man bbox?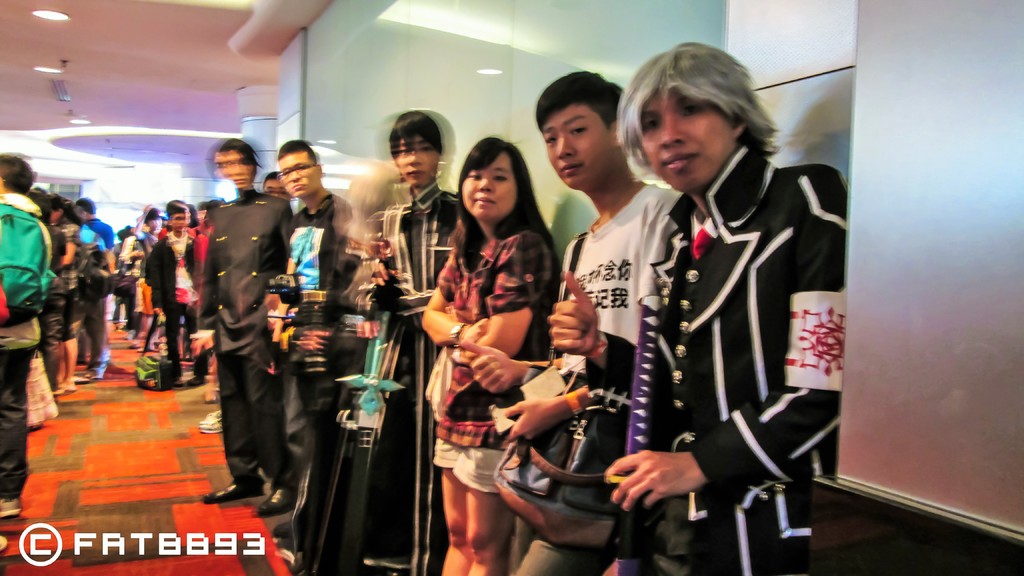
460,70,676,575
